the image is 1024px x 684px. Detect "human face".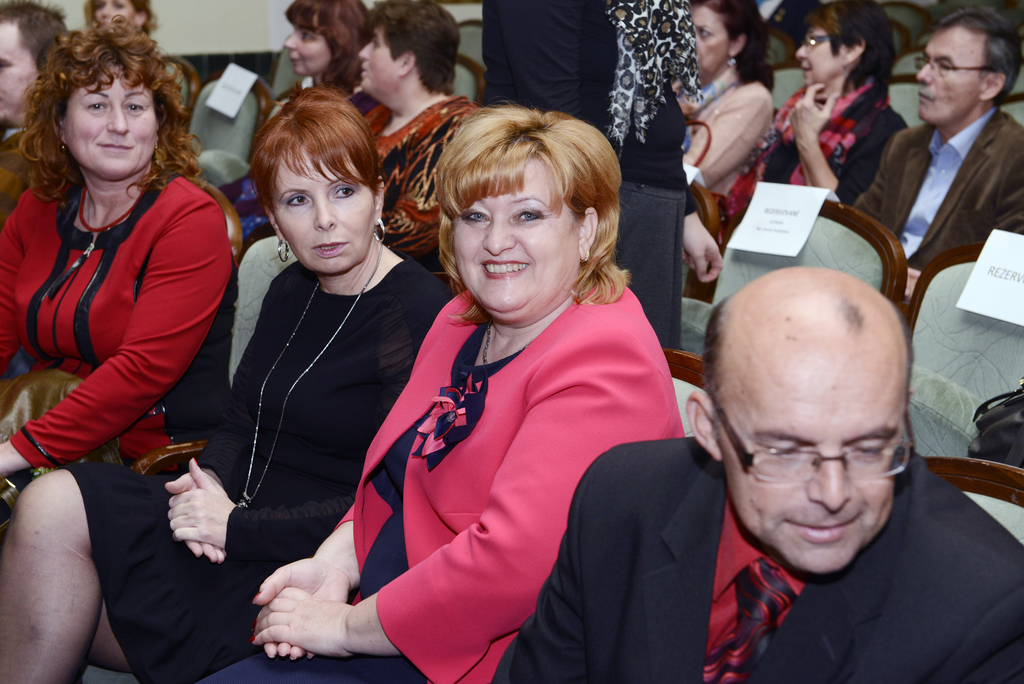
Detection: 69:74:154:183.
